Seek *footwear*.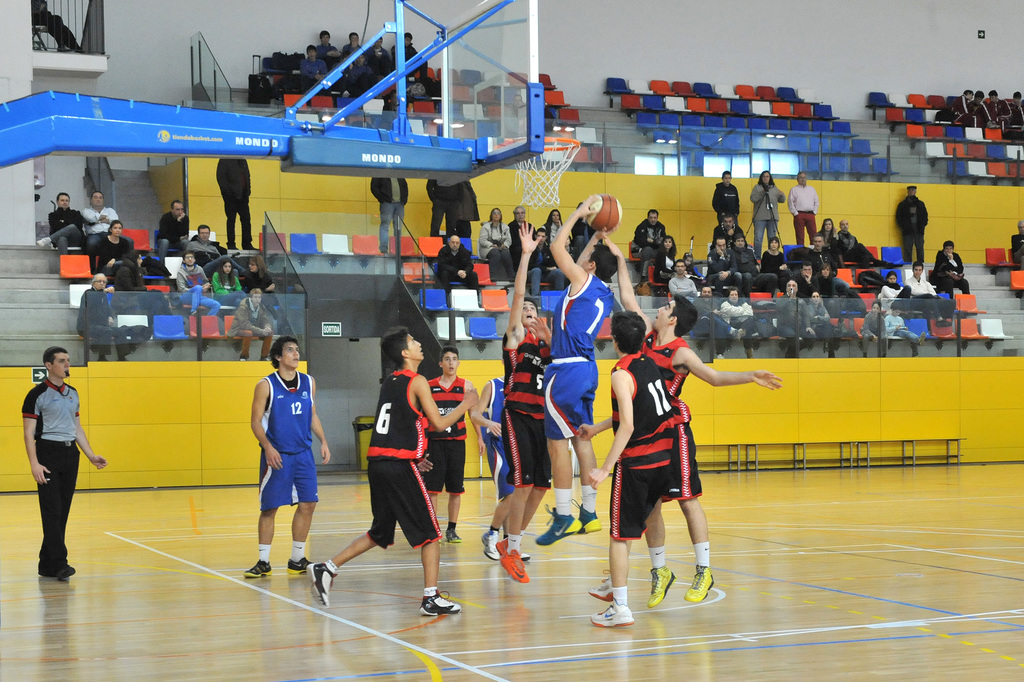
detection(240, 356, 248, 362).
